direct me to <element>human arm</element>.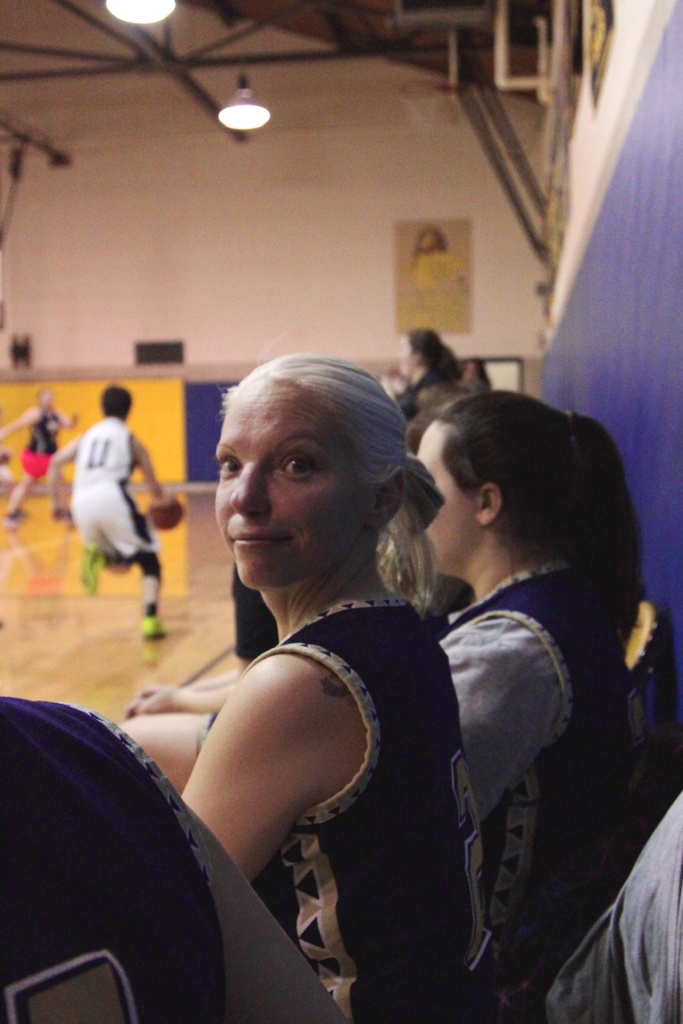
Direction: l=0, t=396, r=43, b=442.
